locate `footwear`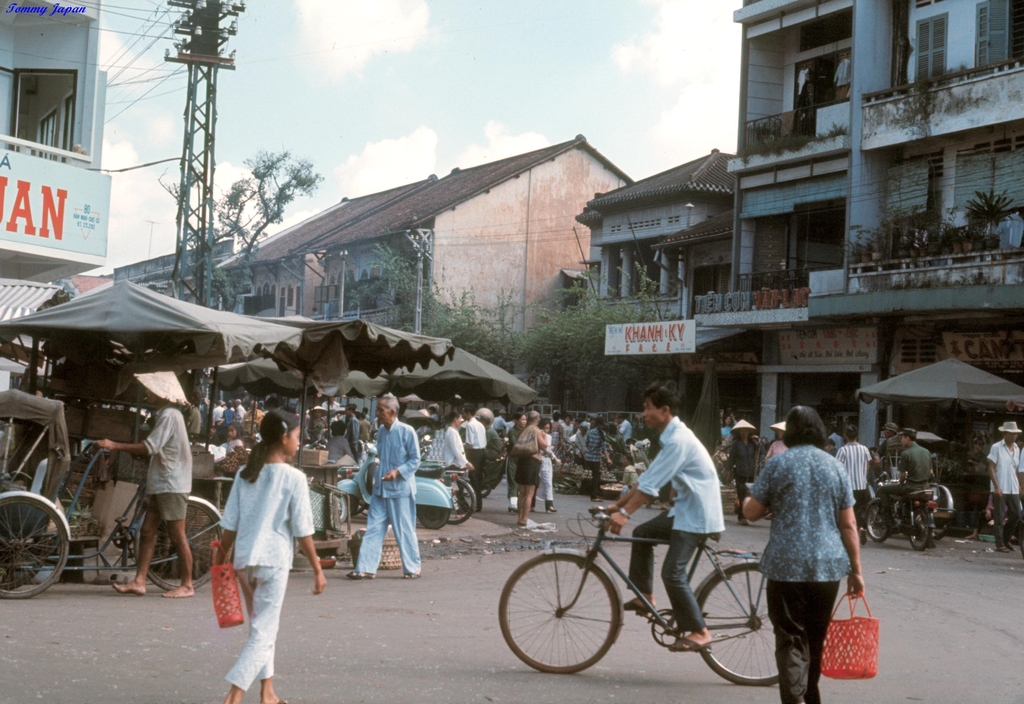
Rect(545, 503, 556, 515)
